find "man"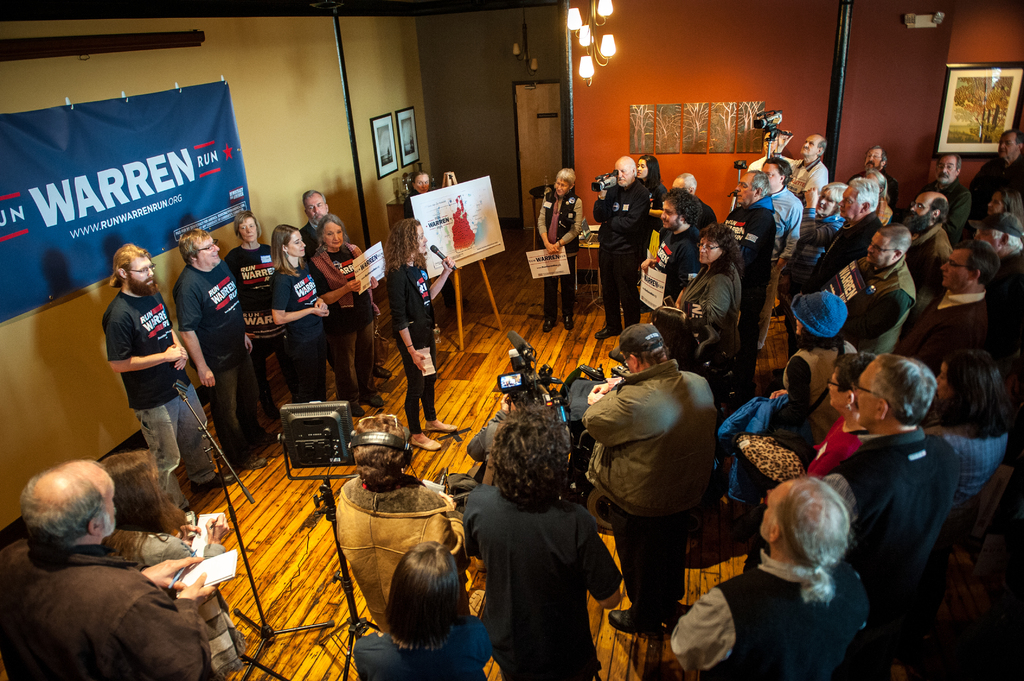
[103,242,241,515]
